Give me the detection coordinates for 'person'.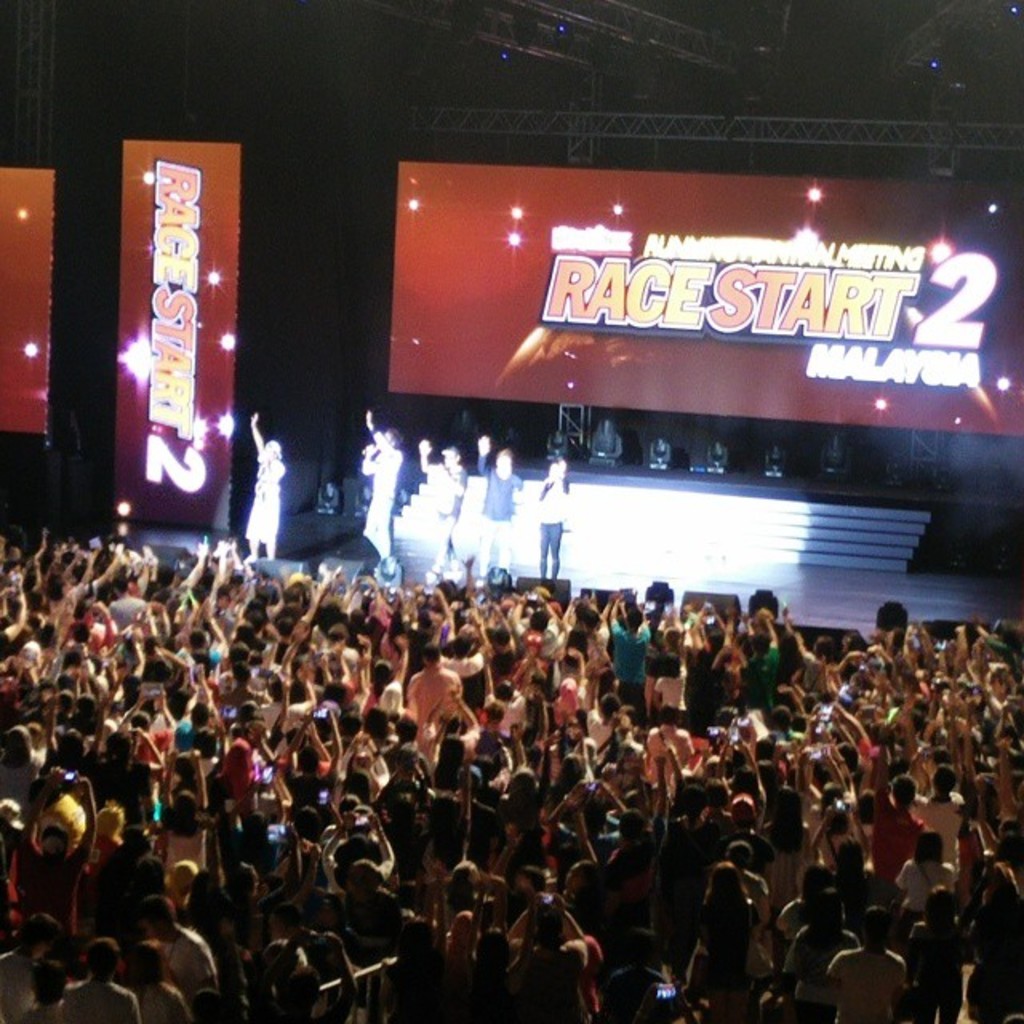
pyautogui.locateOnScreen(363, 413, 406, 552).
